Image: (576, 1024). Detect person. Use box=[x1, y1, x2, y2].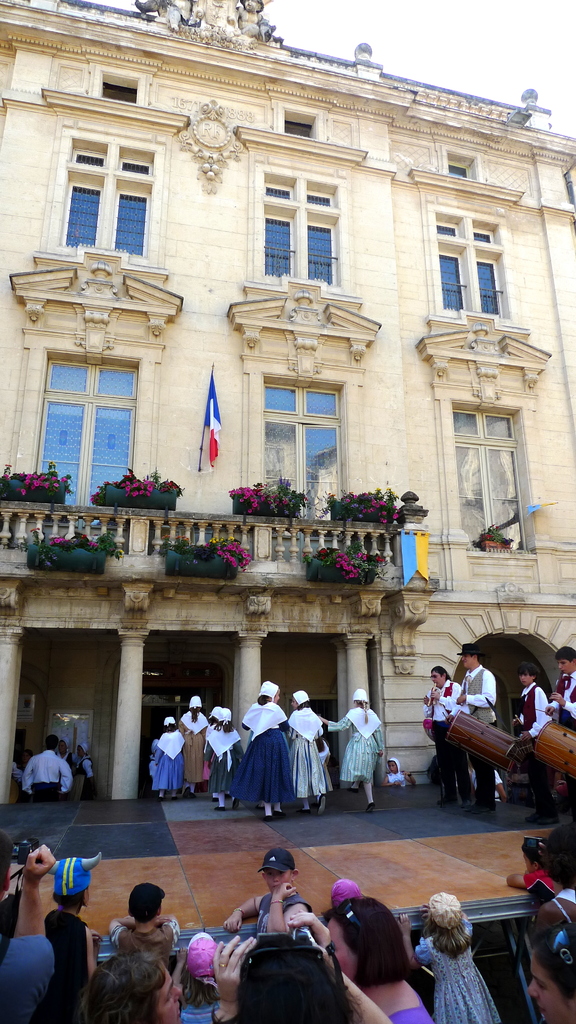
box=[288, 694, 330, 808].
